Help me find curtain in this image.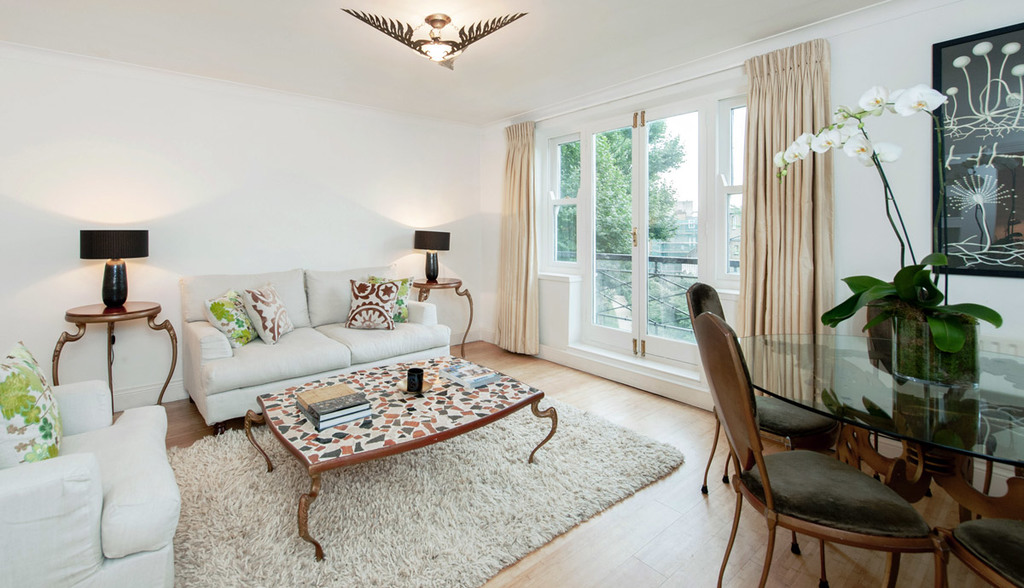
Found it: [484, 120, 542, 353].
